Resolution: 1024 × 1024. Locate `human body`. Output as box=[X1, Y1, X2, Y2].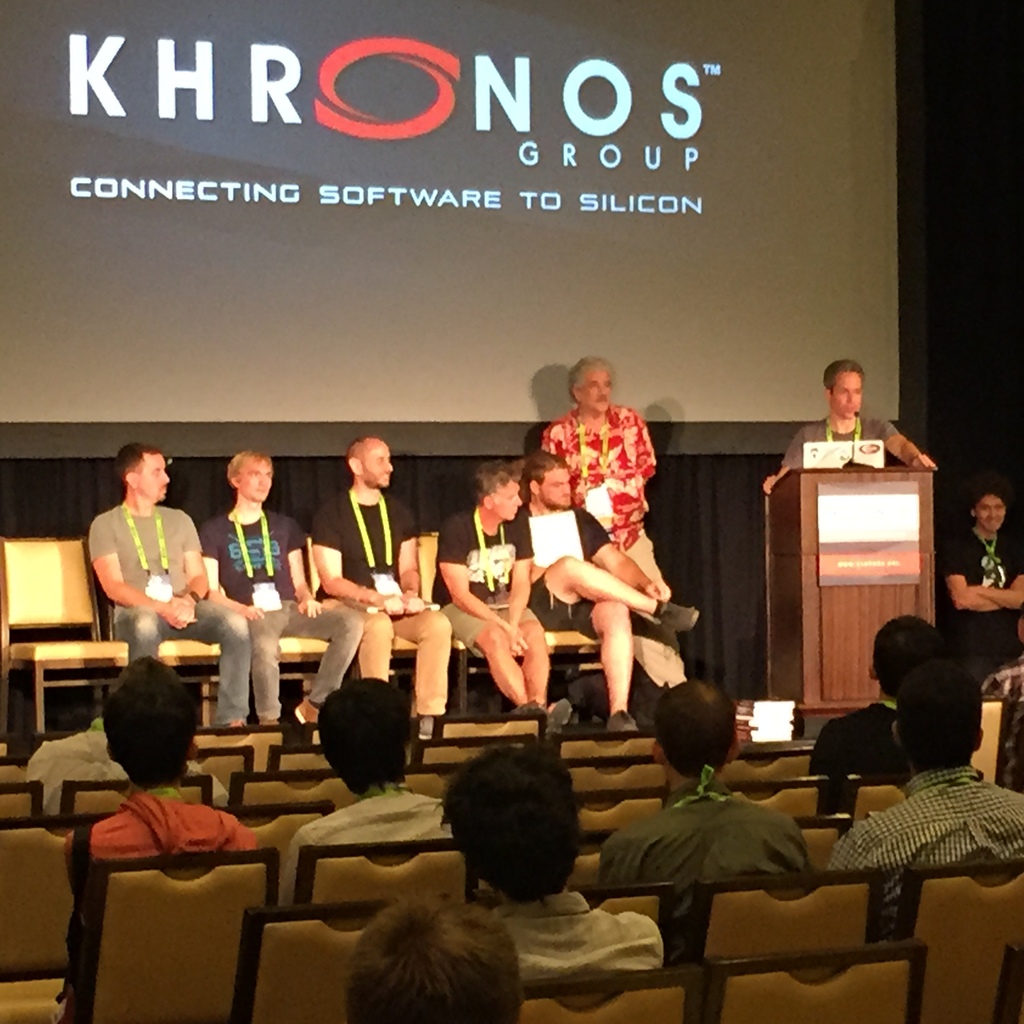
box=[195, 504, 361, 735].
